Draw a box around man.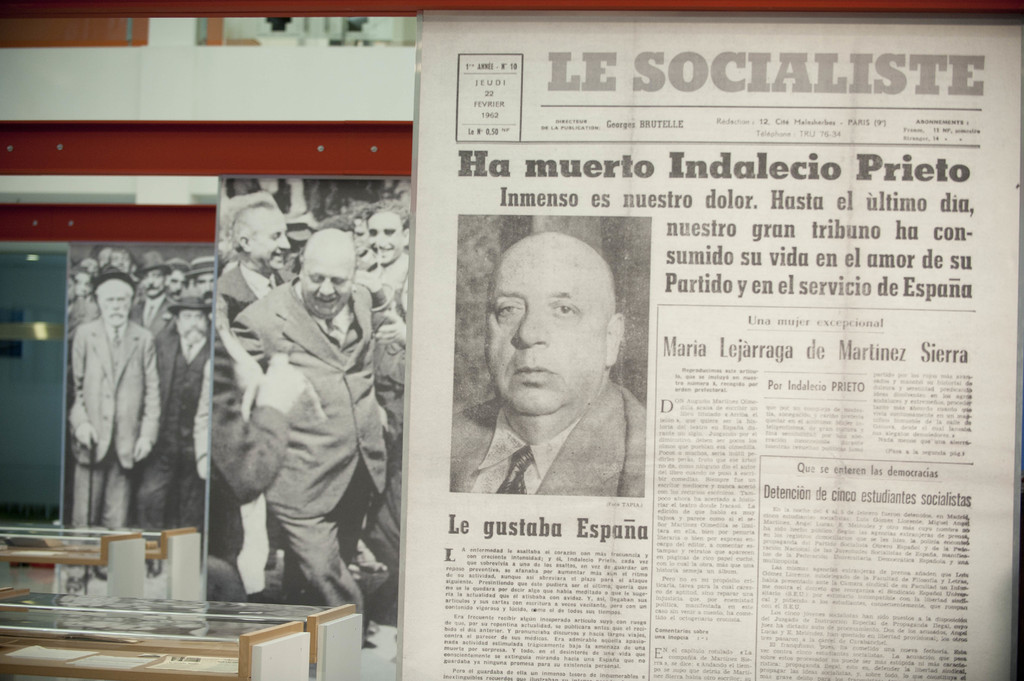
<region>59, 272, 166, 526</region>.
